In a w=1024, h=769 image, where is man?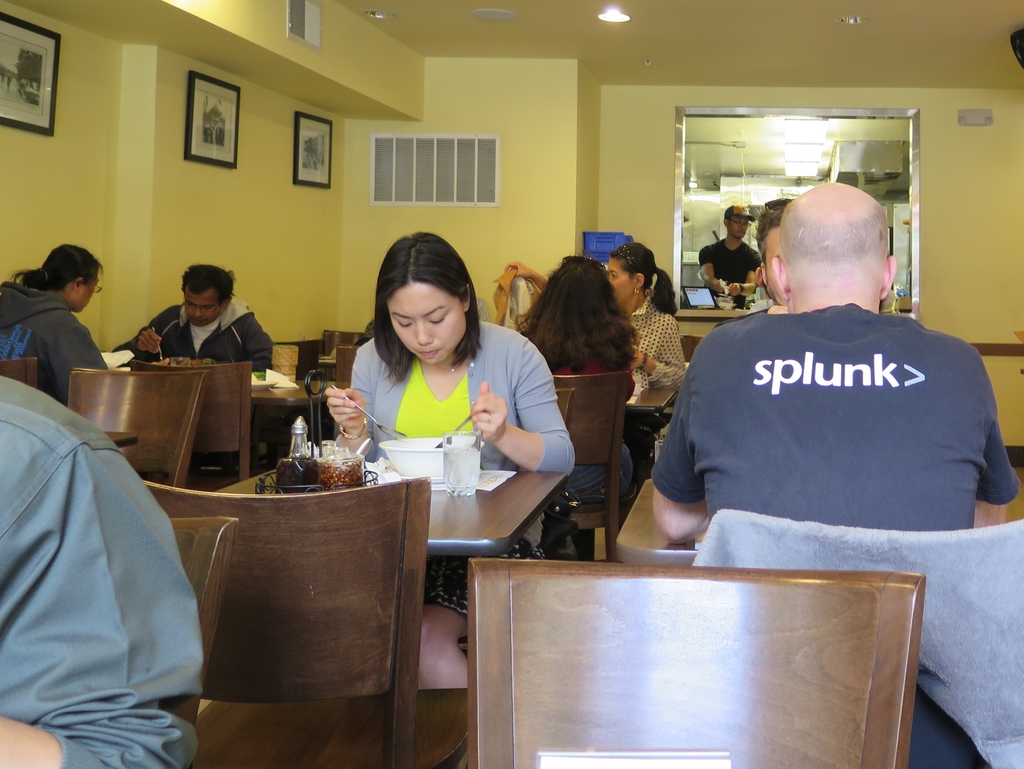
[113,263,272,374].
